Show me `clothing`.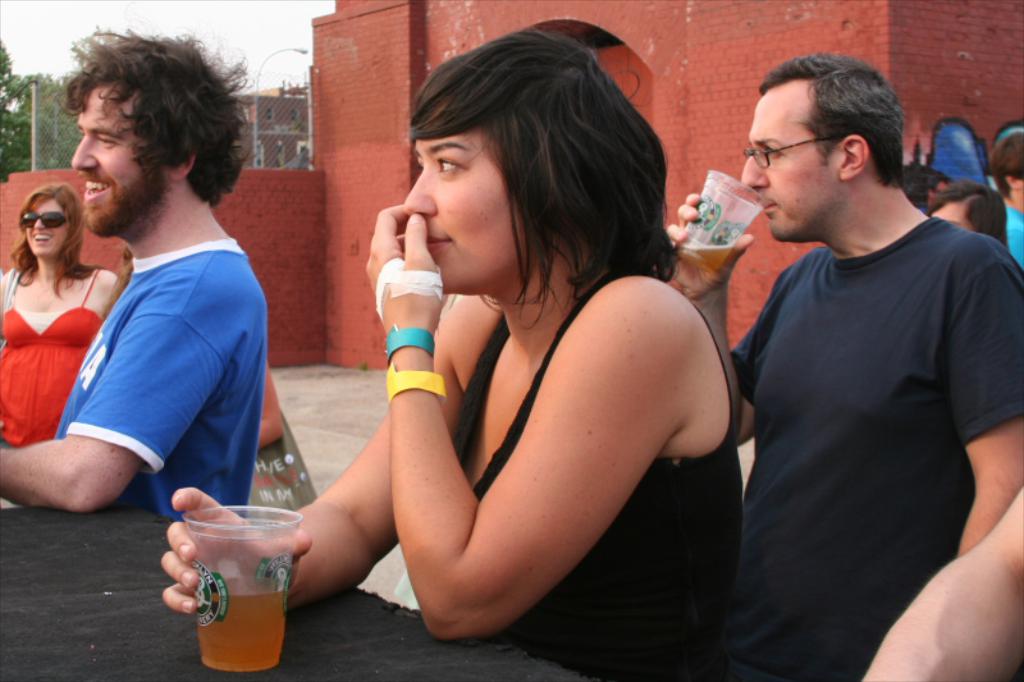
`clothing` is here: [741, 219, 1023, 681].
